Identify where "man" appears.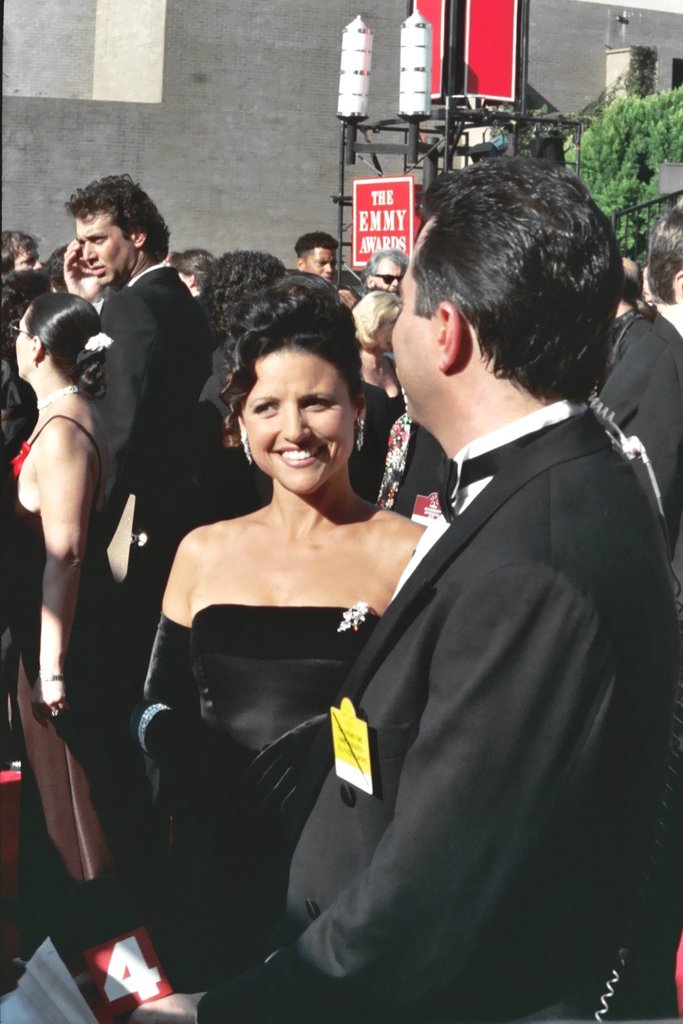
Appears at crop(167, 249, 215, 309).
